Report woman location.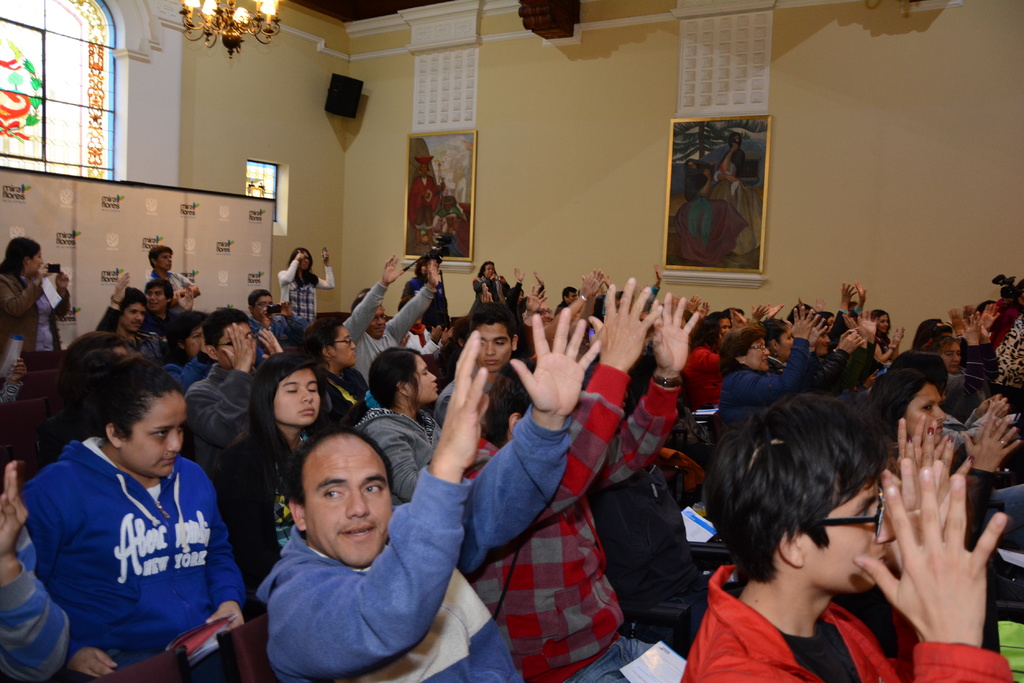
Report: 302/310/373/422.
